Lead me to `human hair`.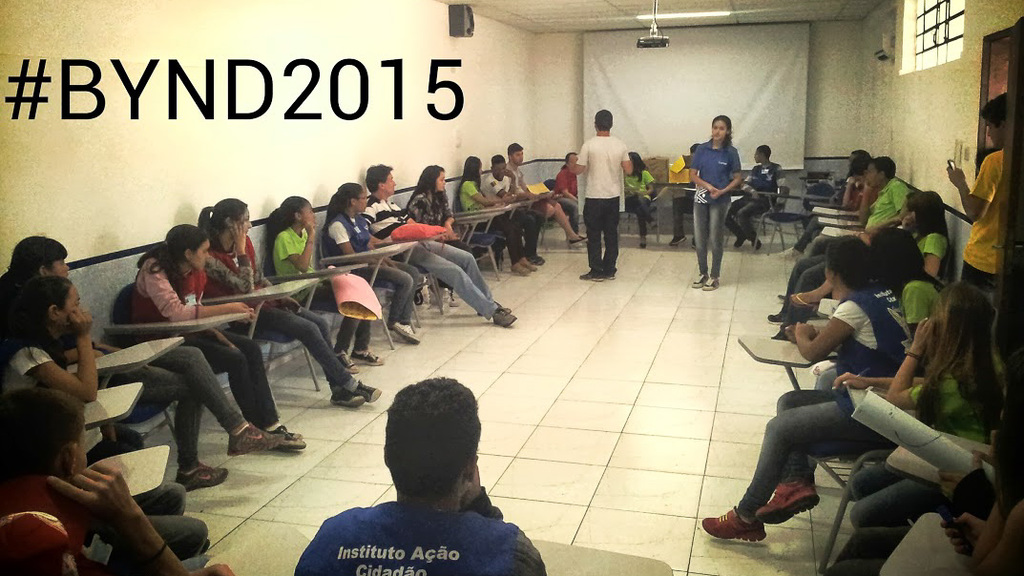
Lead to [left=383, top=374, right=485, bottom=500].
